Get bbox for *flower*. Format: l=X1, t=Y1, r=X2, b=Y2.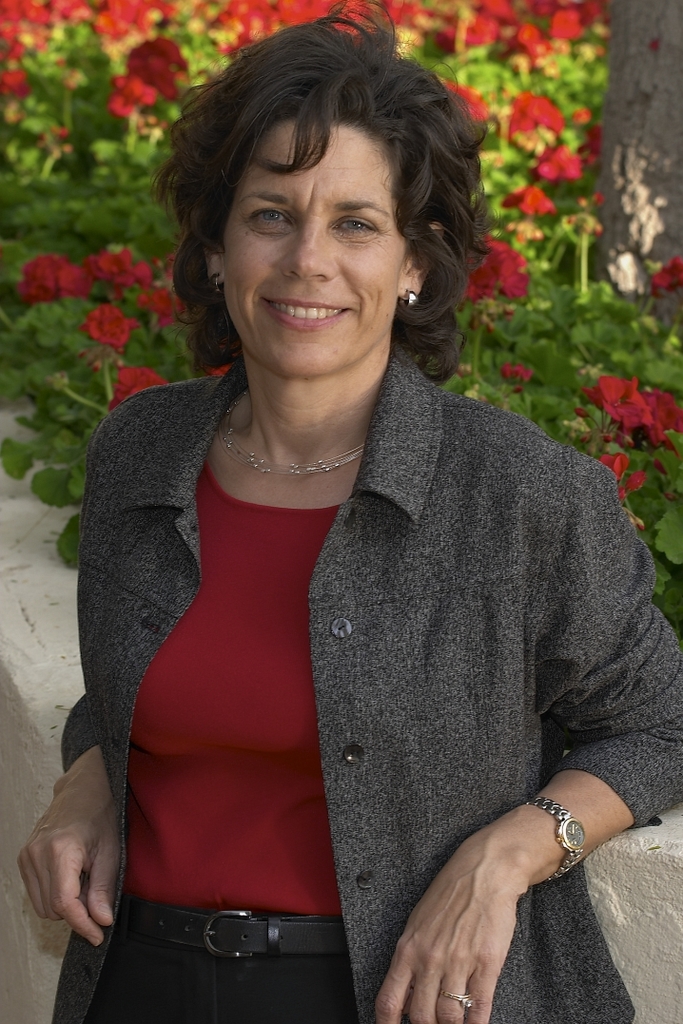
l=75, t=301, r=144, b=357.
